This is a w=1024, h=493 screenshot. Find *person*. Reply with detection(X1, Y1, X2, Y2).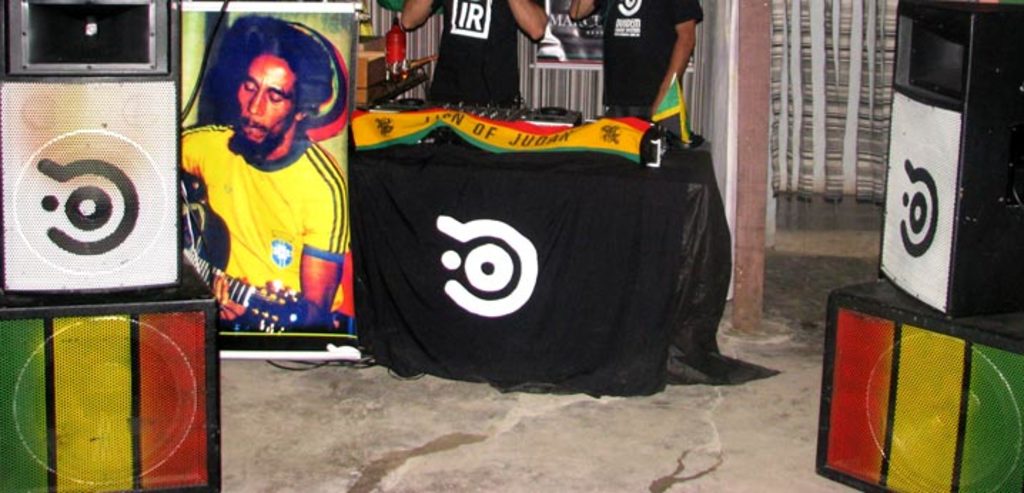
detection(178, 11, 349, 331).
